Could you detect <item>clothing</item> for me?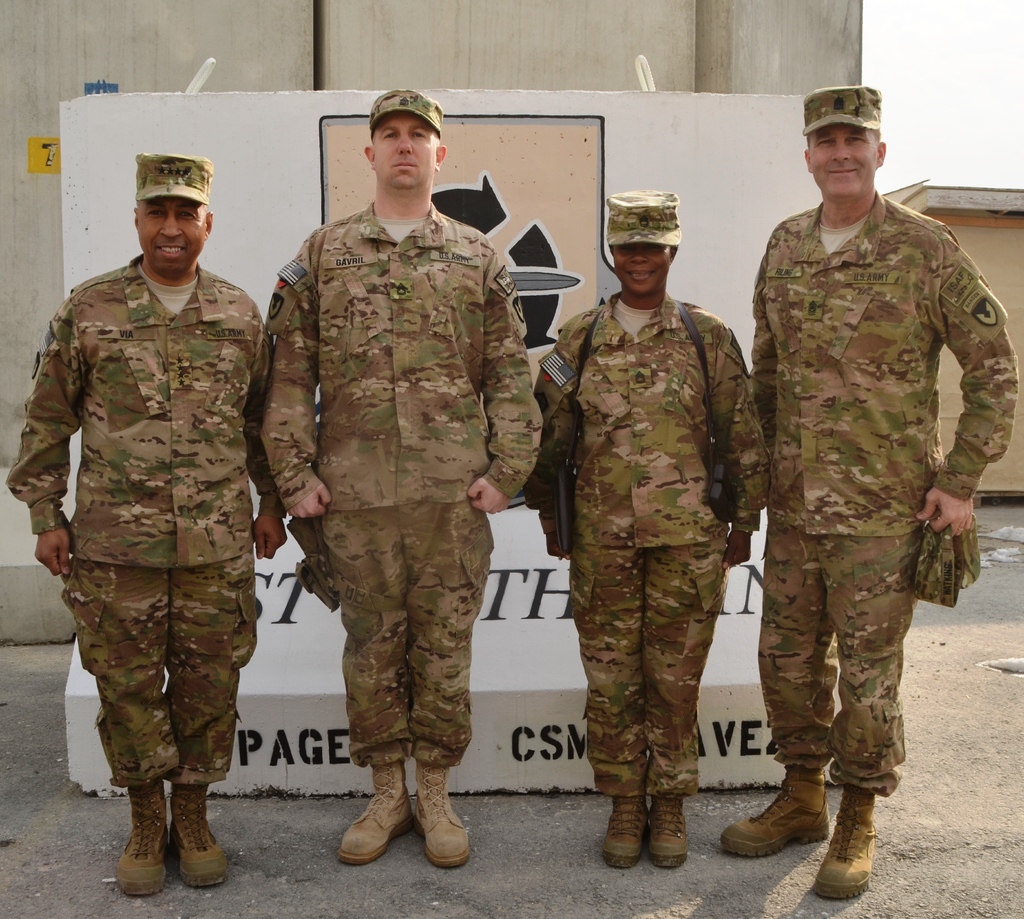
Detection result: locate(736, 193, 1014, 775).
